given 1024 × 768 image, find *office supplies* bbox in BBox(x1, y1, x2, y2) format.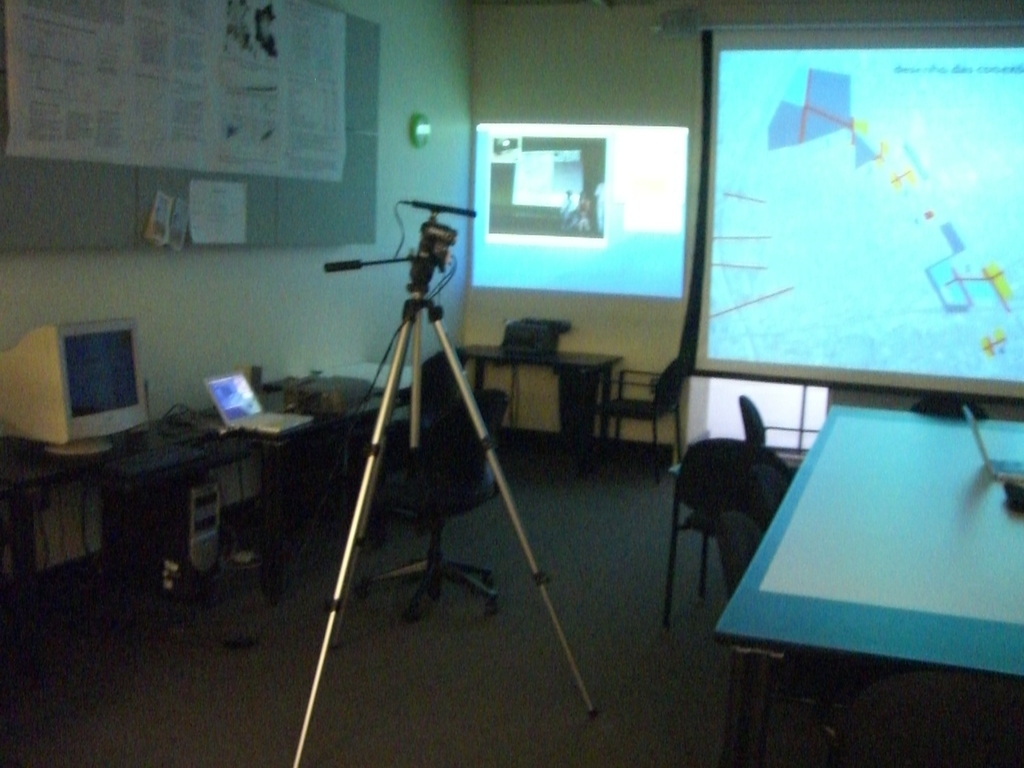
BBox(108, 477, 227, 607).
